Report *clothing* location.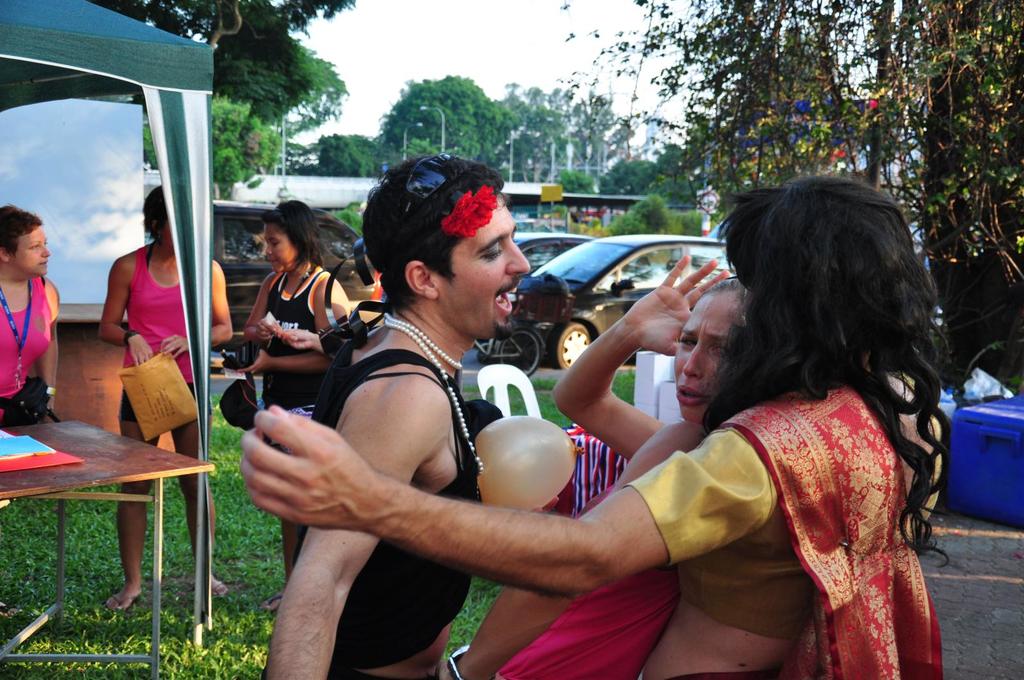
Report: select_region(267, 309, 484, 679).
